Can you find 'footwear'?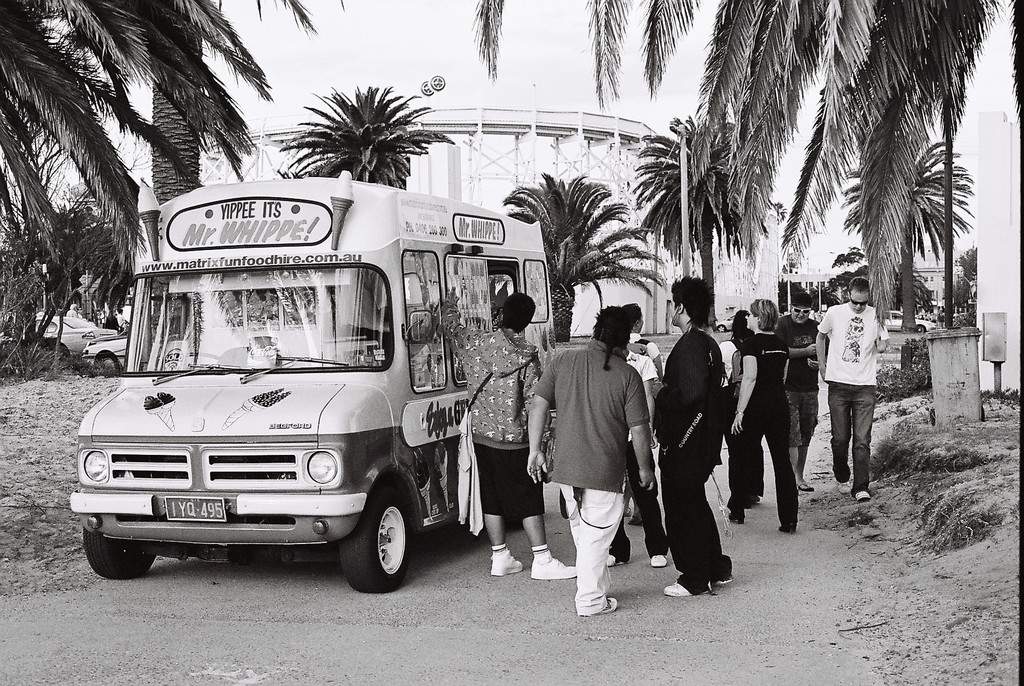
Yes, bounding box: box=[580, 596, 617, 613].
